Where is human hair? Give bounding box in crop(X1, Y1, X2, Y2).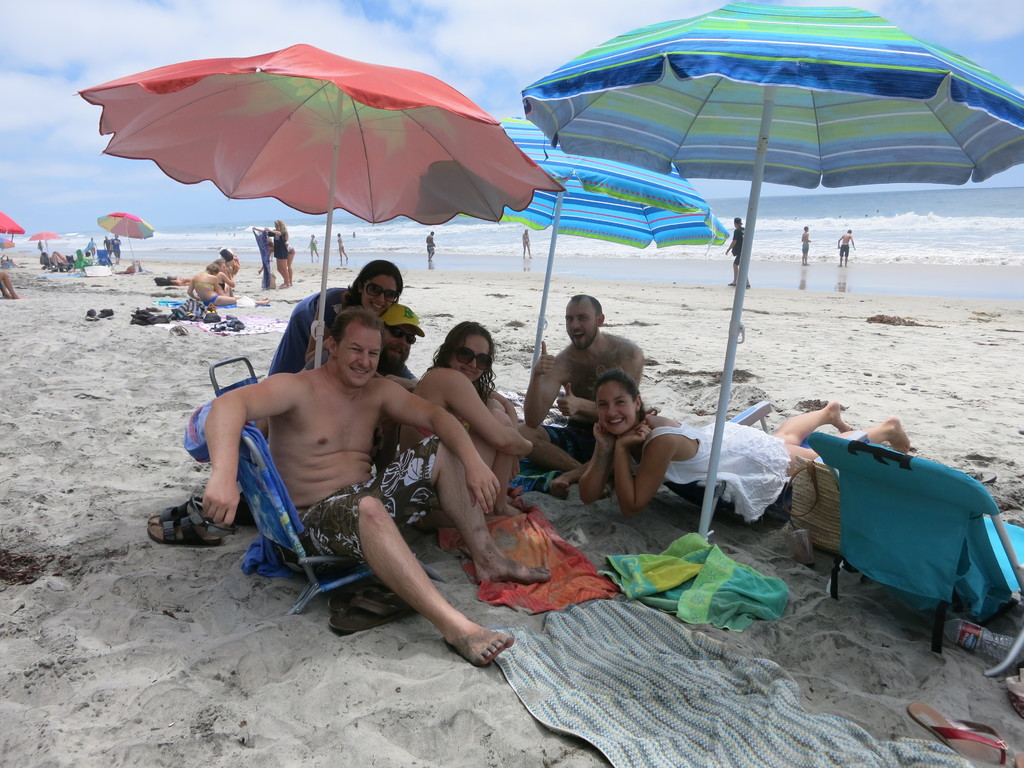
crop(593, 378, 642, 410).
